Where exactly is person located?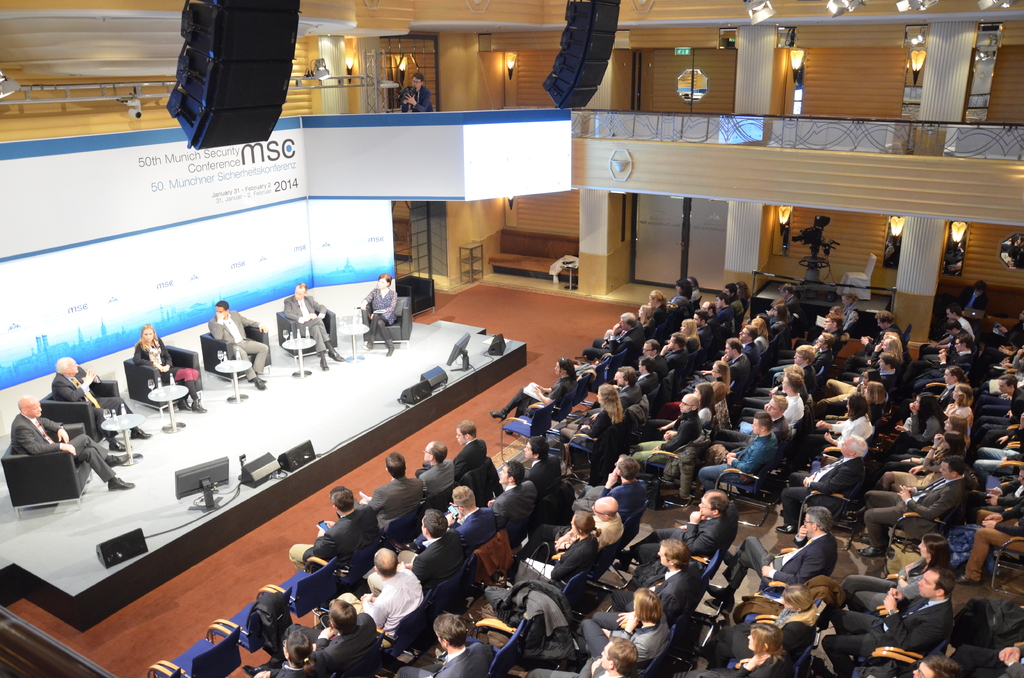
Its bounding box is [x1=279, y1=281, x2=345, y2=372].
